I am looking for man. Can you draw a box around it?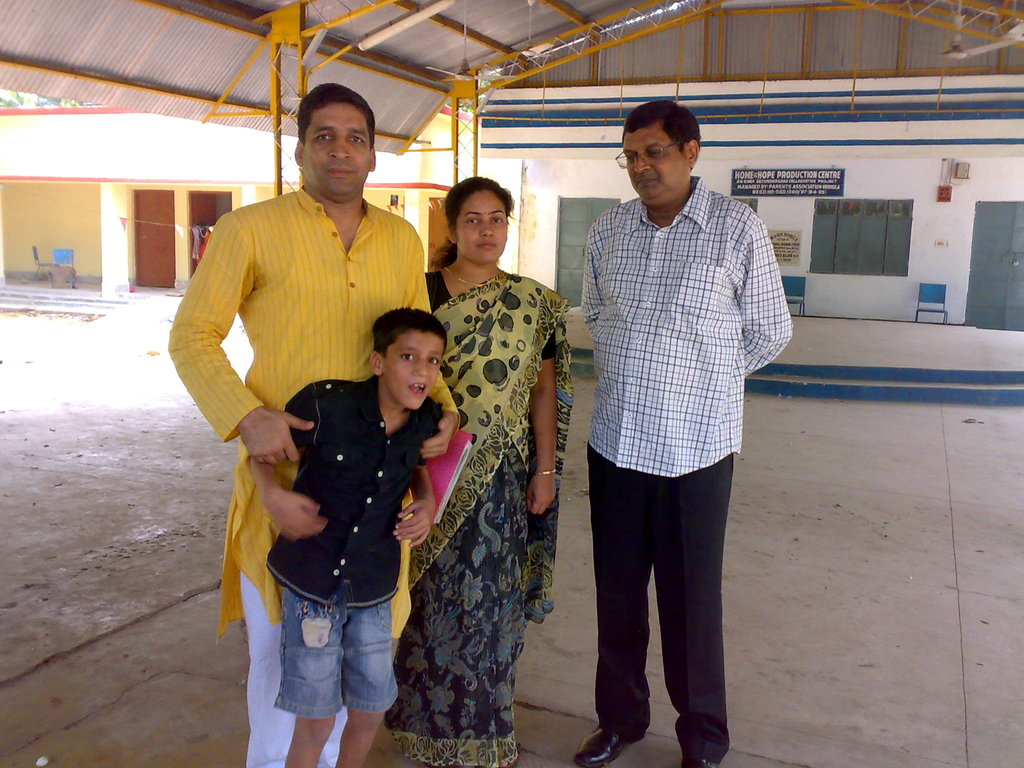
Sure, the bounding box is locate(548, 86, 791, 752).
